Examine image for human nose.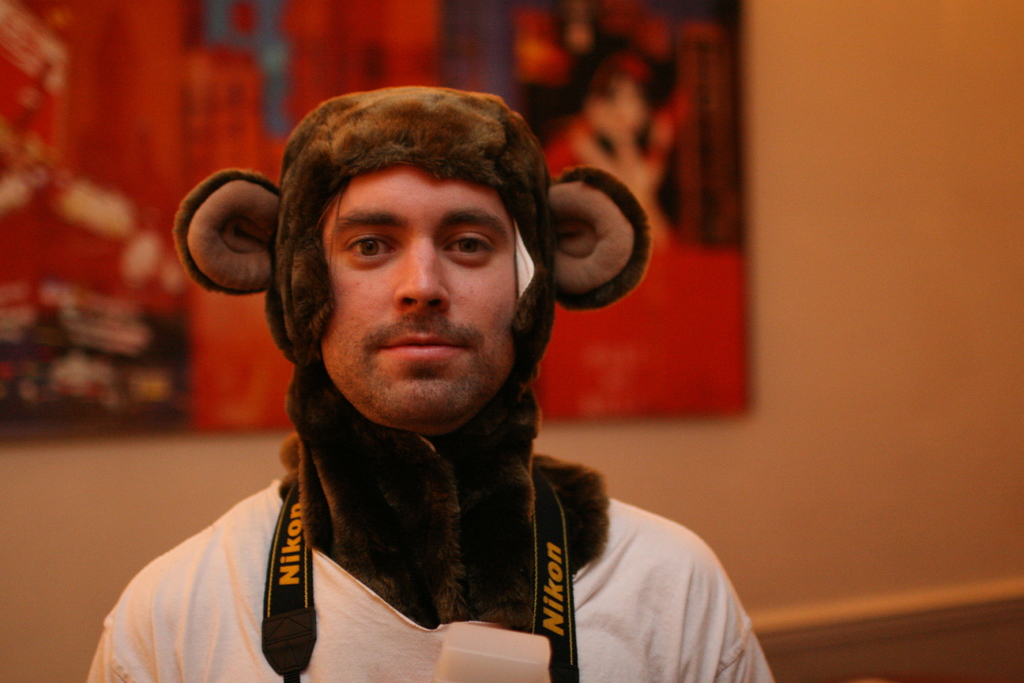
Examination result: 391:236:454:313.
